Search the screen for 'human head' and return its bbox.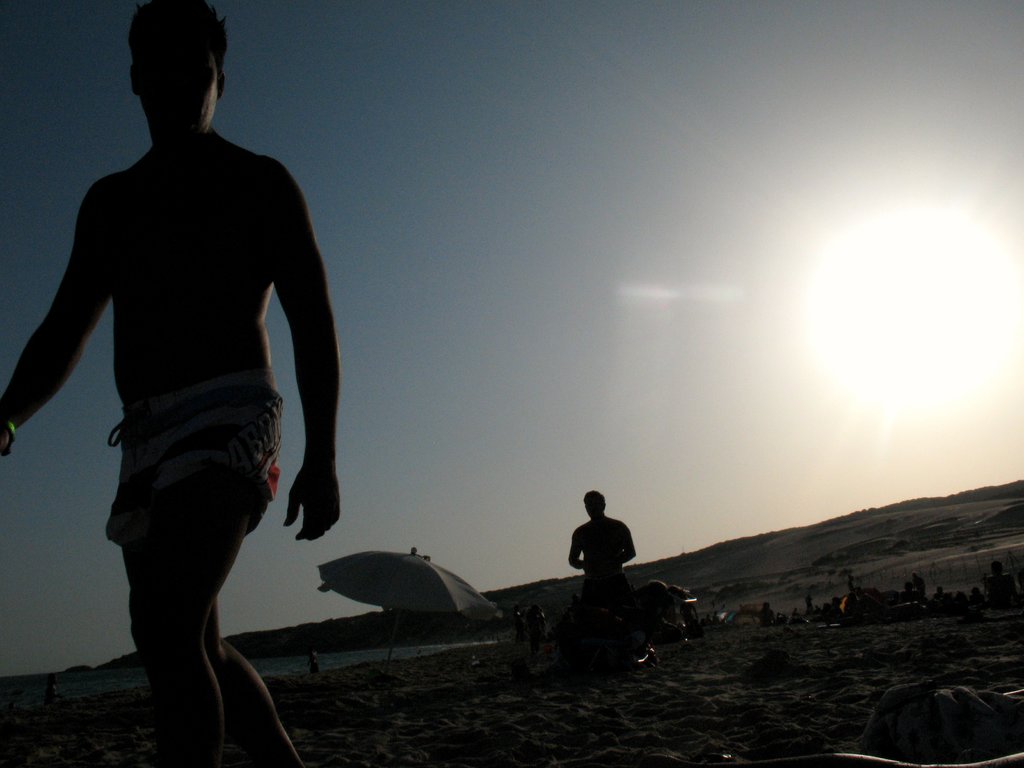
Found: (left=580, top=491, right=604, bottom=520).
